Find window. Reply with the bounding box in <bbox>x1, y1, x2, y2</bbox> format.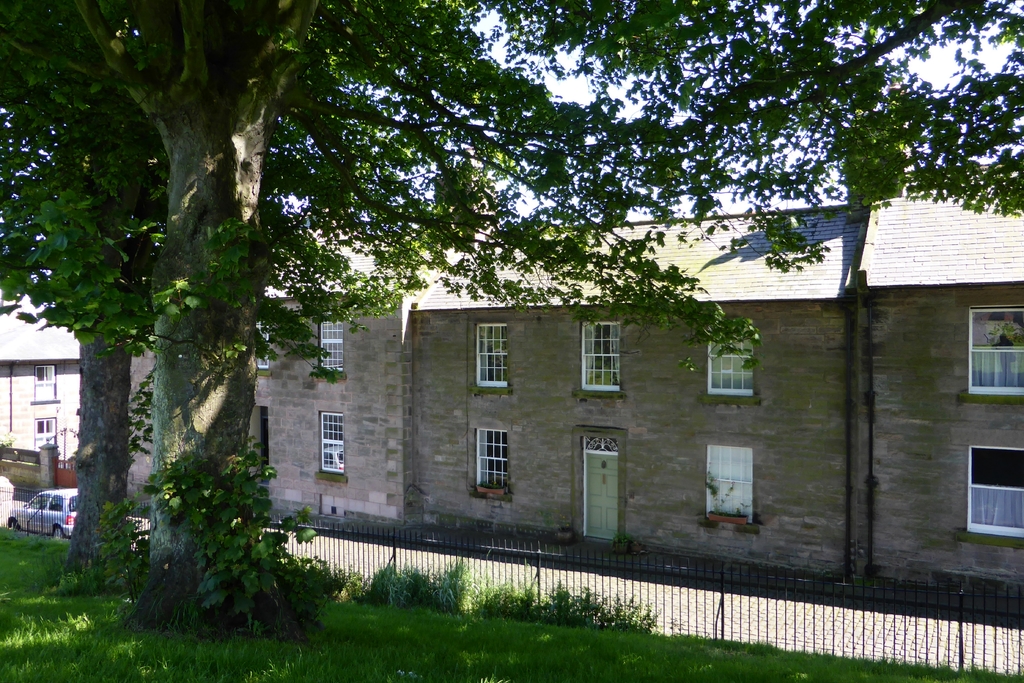
<bbox>315, 318, 344, 372</bbox>.
